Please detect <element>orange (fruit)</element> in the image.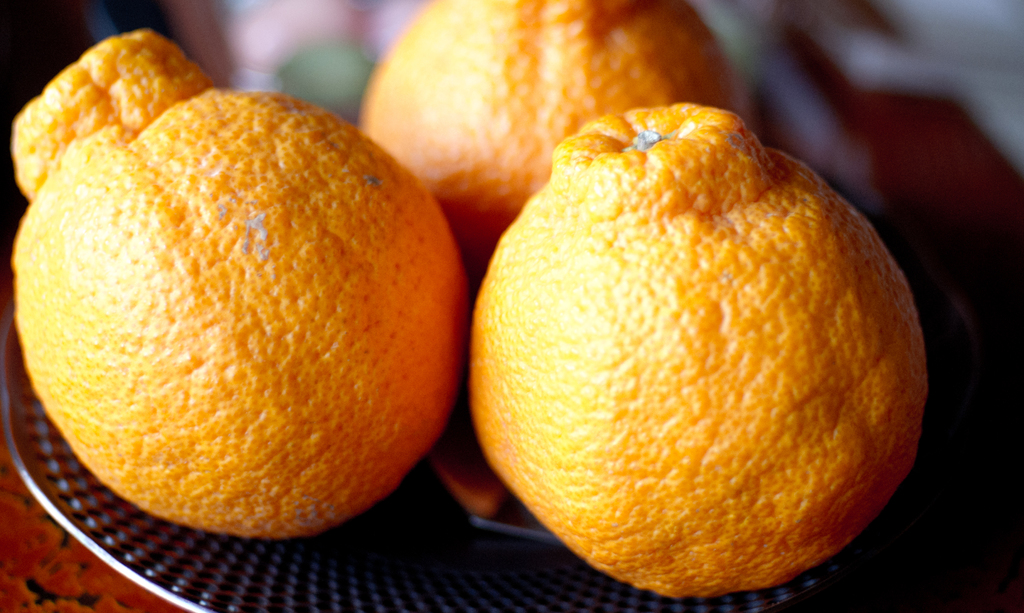
449,99,921,598.
